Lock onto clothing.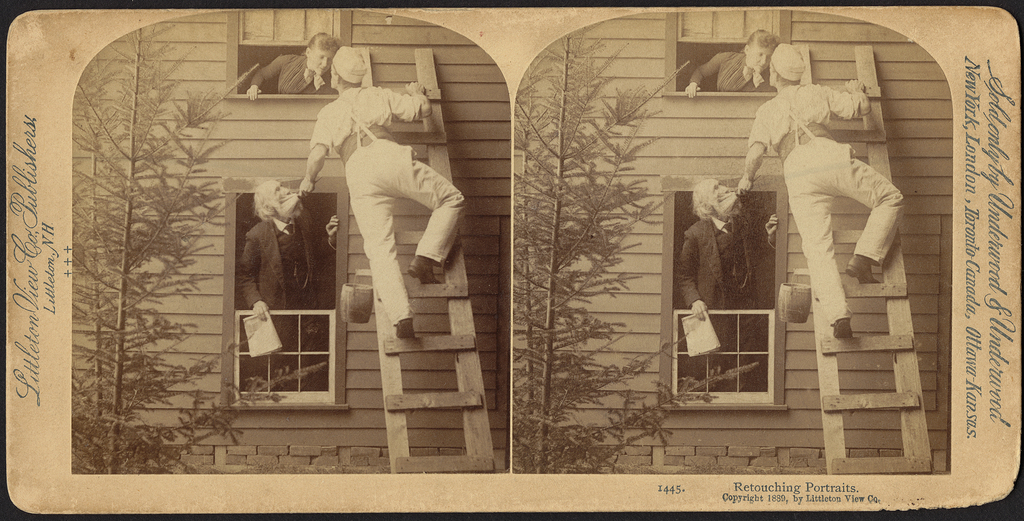
Locked: x1=752 y1=83 x2=918 y2=330.
